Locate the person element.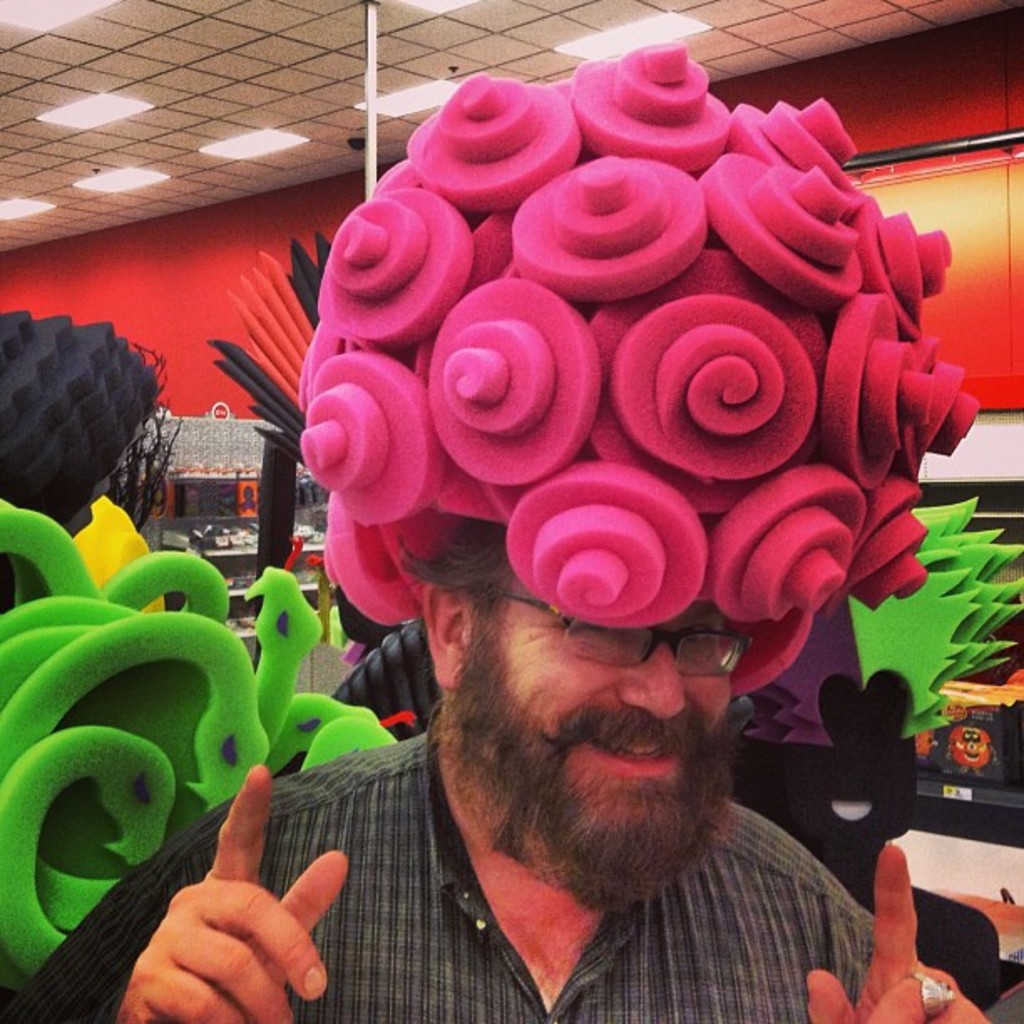
Element bbox: <box>0,33,987,1022</box>.
